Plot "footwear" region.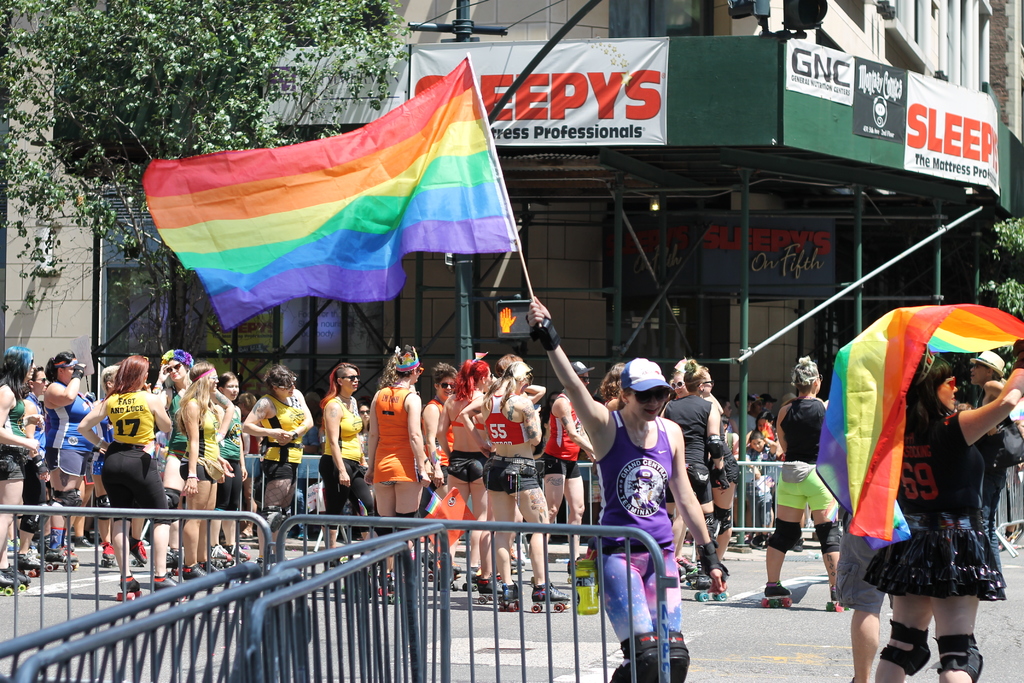
Plotted at rect(676, 556, 695, 570).
